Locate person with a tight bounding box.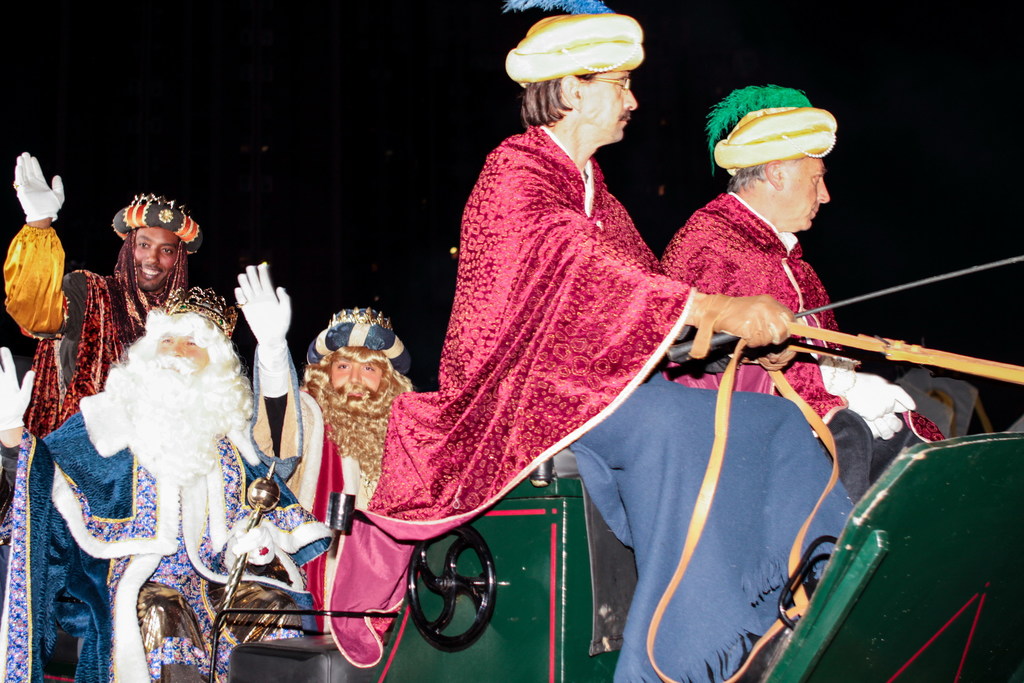
pyautogui.locateOnScreen(7, 149, 206, 682).
